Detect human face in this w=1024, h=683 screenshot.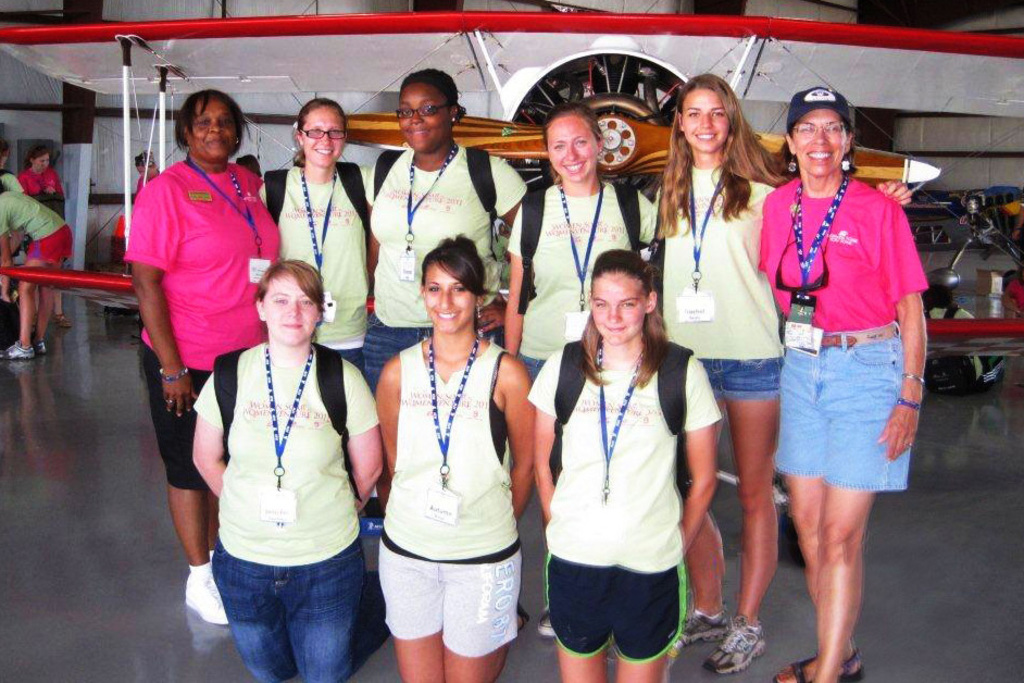
Detection: bbox=[680, 90, 727, 152].
